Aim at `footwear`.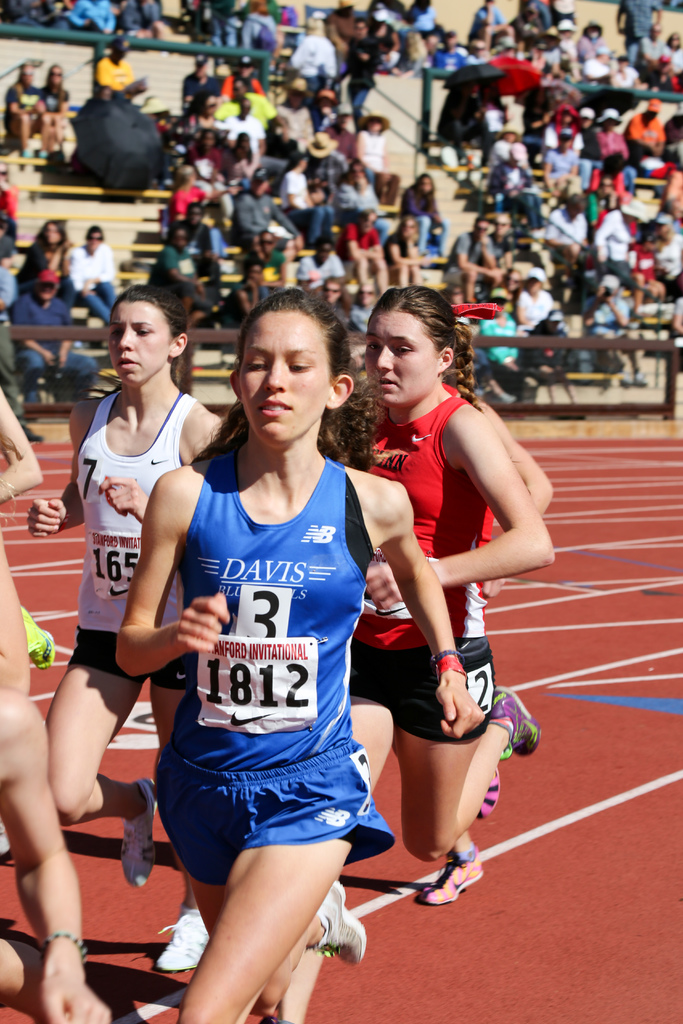
Aimed at {"left": 470, "top": 770, "right": 497, "bottom": 822}.
